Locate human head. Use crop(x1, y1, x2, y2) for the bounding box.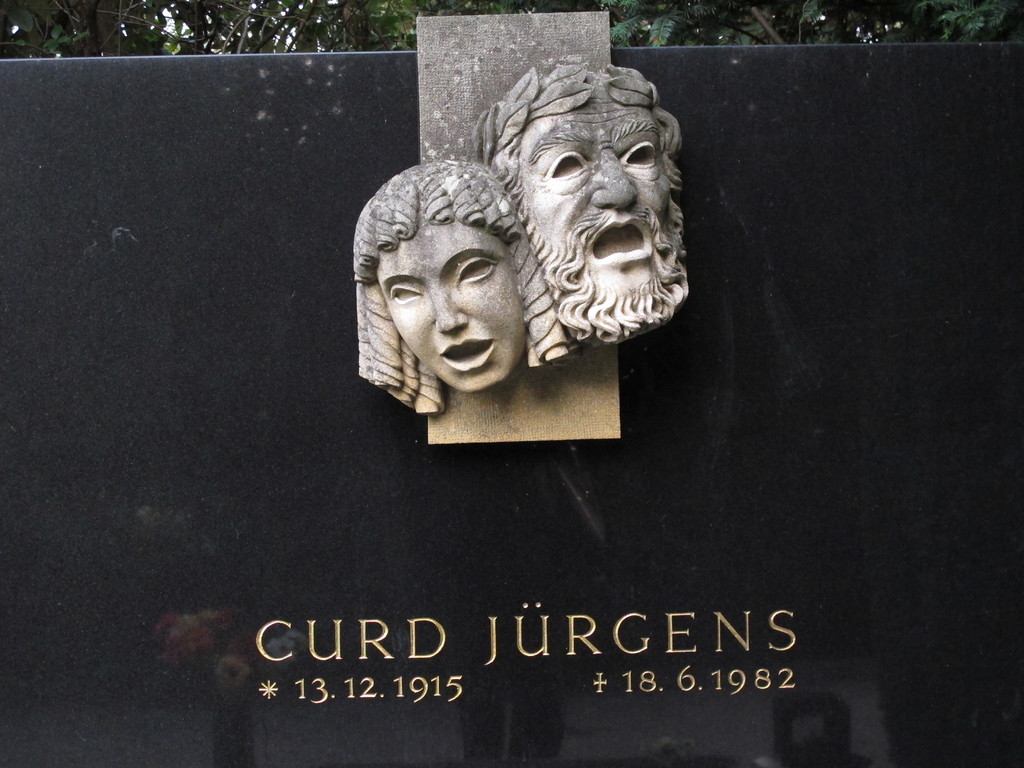
crop(473, 63, 691, 323).
